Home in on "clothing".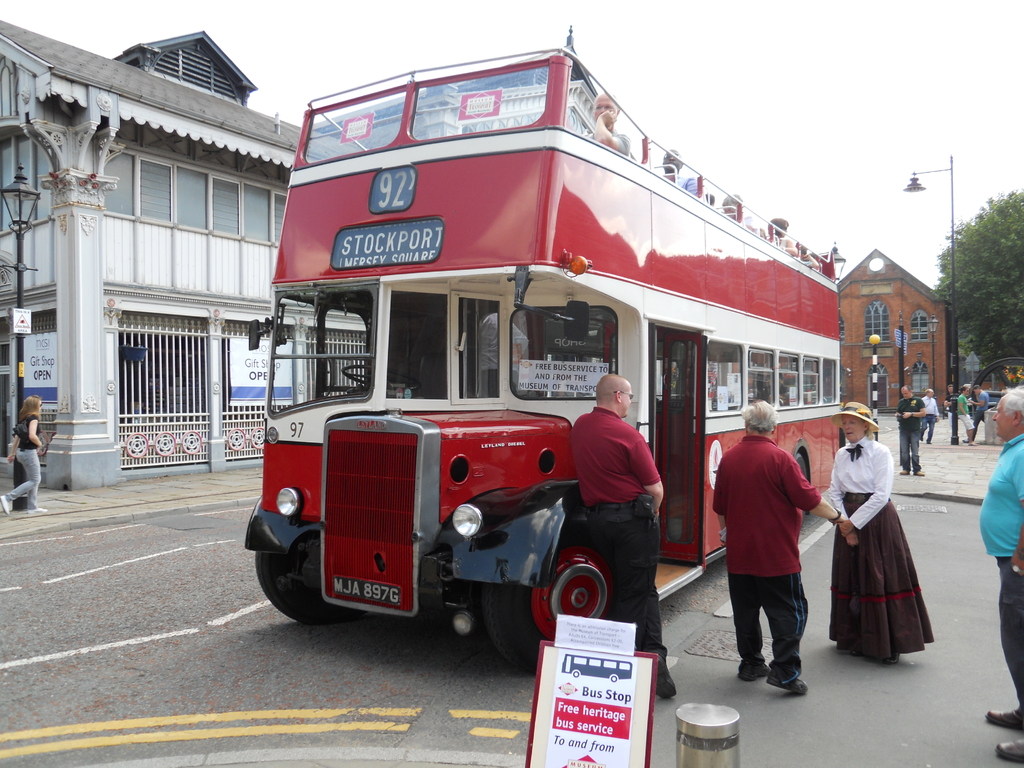
Homed in at {"x1": 714, "y1": 434, "x2": 822, "y2": 688}.
